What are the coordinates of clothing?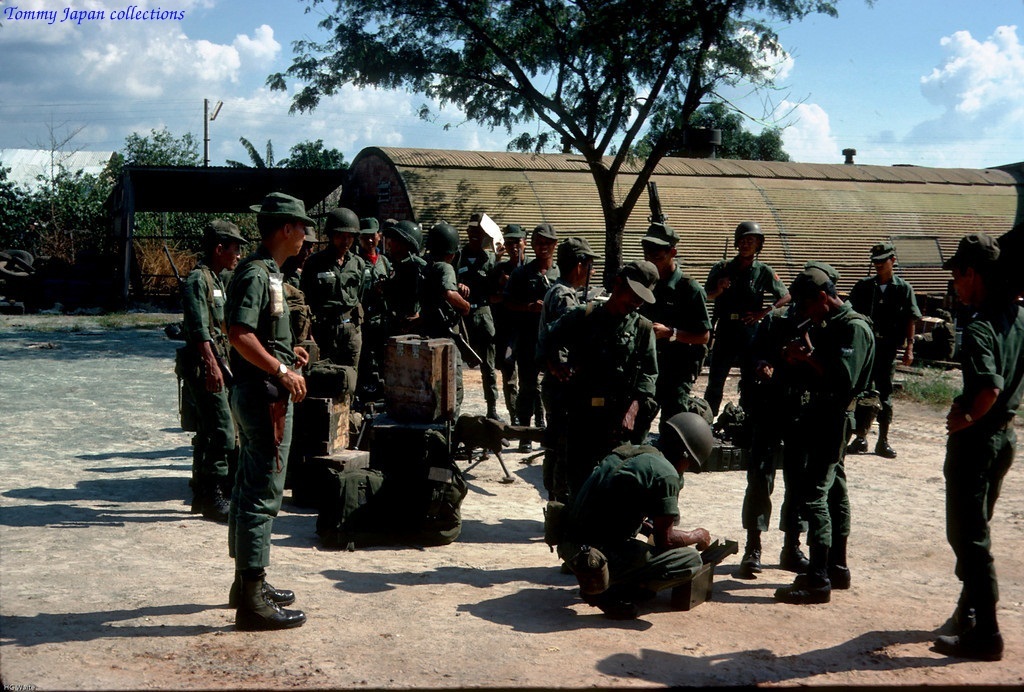
x1=747 y1=308 x2=807 y2=534.
